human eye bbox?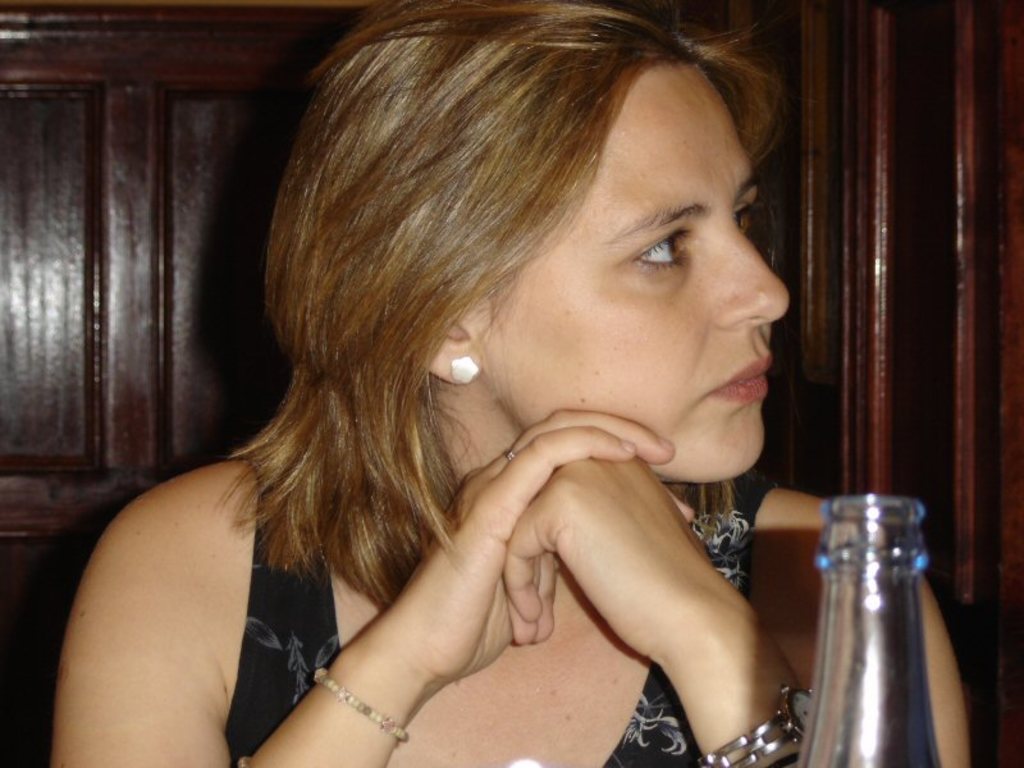
[x1=736, y1=204, x2=762, y2=236]
